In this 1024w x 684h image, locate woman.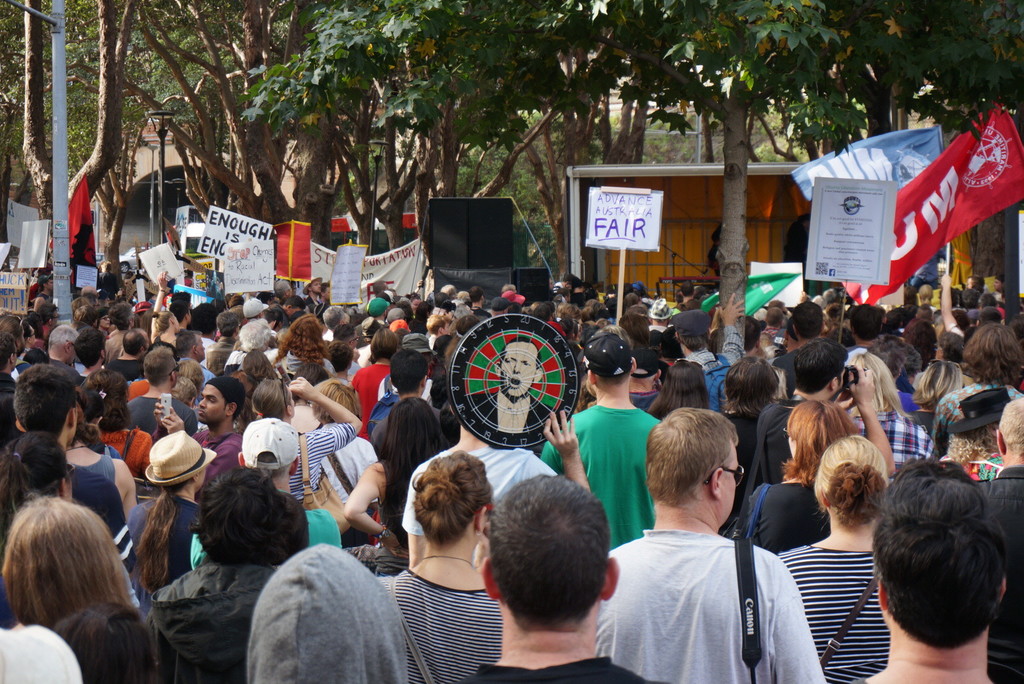
Bounding box: box(146, 268, 182, 360).
